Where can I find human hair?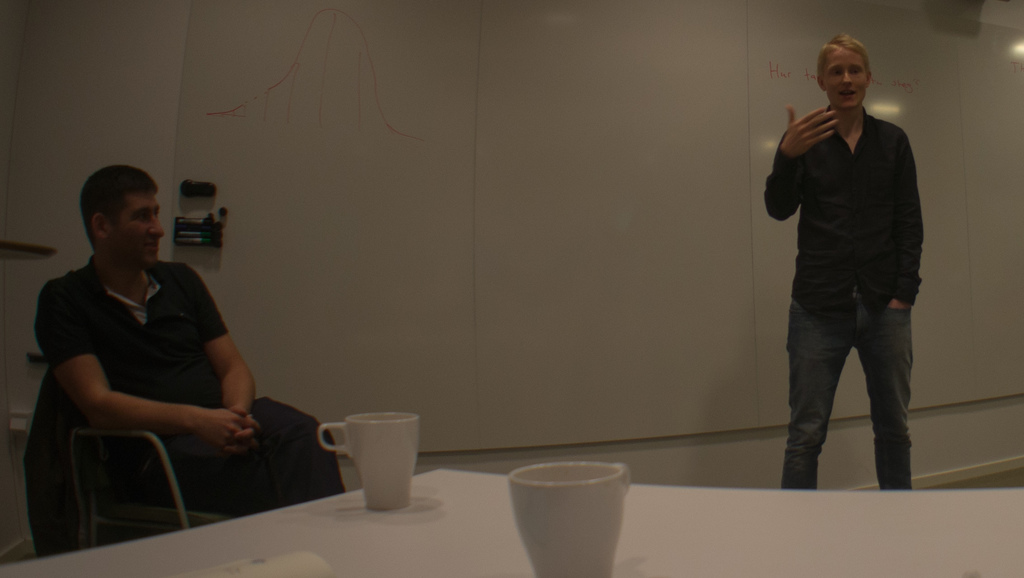
You can find it at [left=79, top=165, right=157, bottom=252].
